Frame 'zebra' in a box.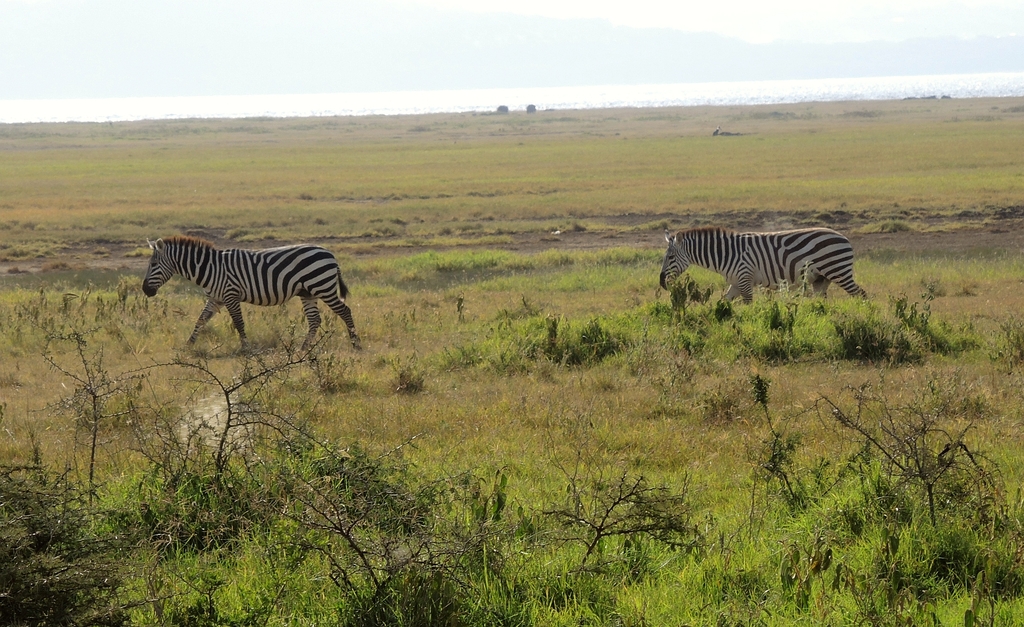
(659,224,871,308).
